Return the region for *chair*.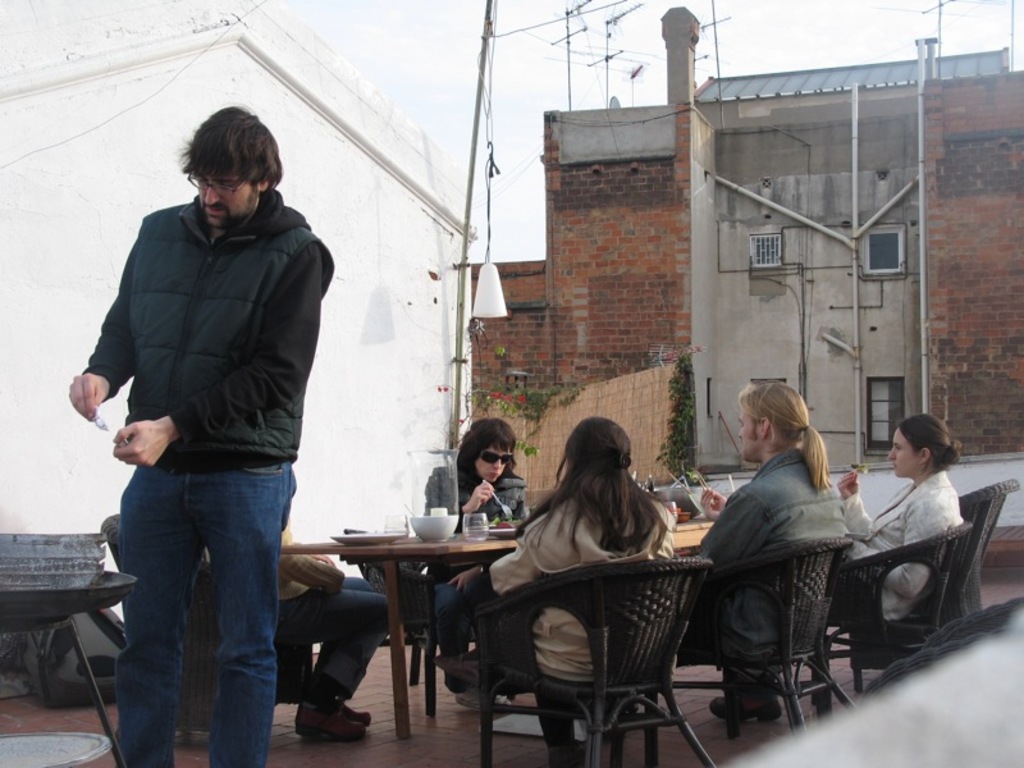
(left=812, top=521, right=970, bottom=719).
